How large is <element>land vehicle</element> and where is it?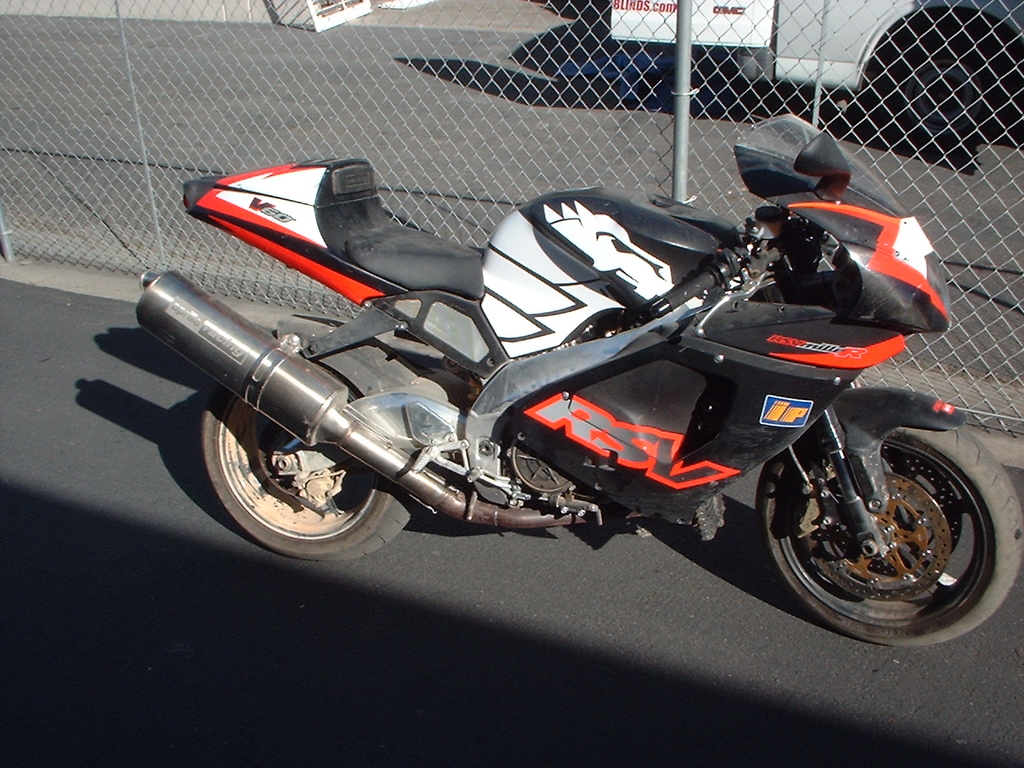
Bounding box: detection(138, 114, 1023, 642).
